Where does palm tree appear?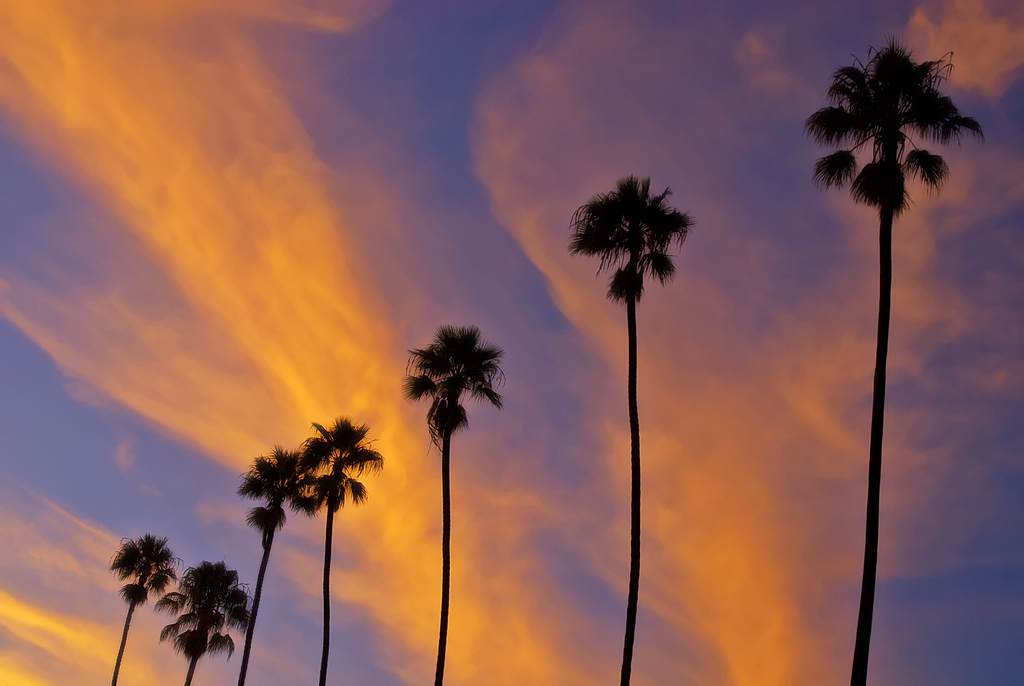
Appears at (234,444,318,685).
